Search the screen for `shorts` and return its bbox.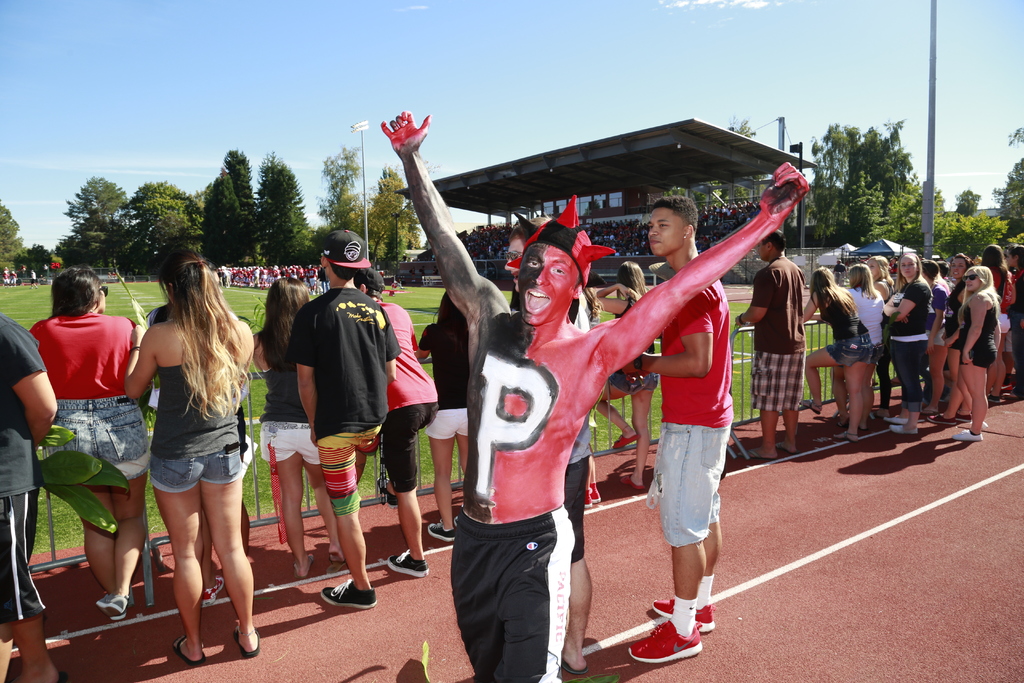
Found: left=1000, top=313, right=1009, bottom=331.
